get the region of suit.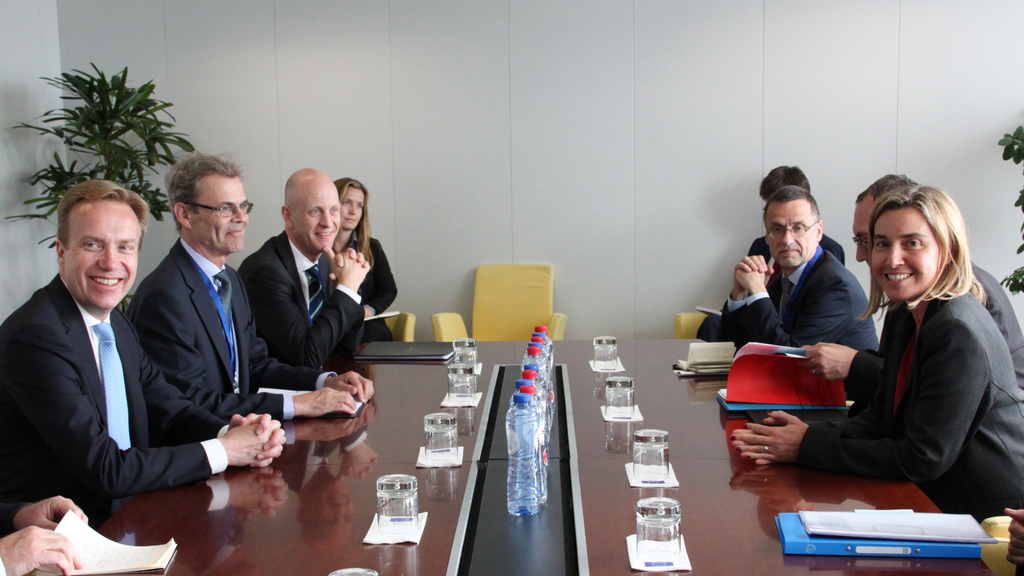
box=[722, 250, 877, 399].
